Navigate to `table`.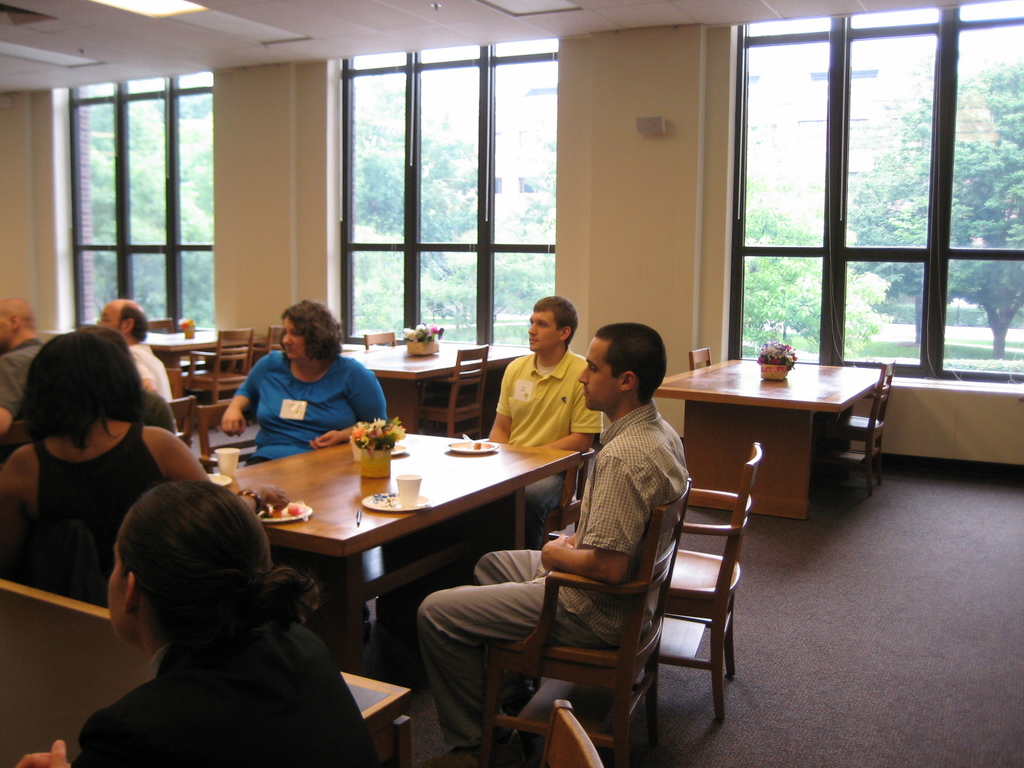
Navigation target: [x1=169, y1=424, x2=601, y2=685].
